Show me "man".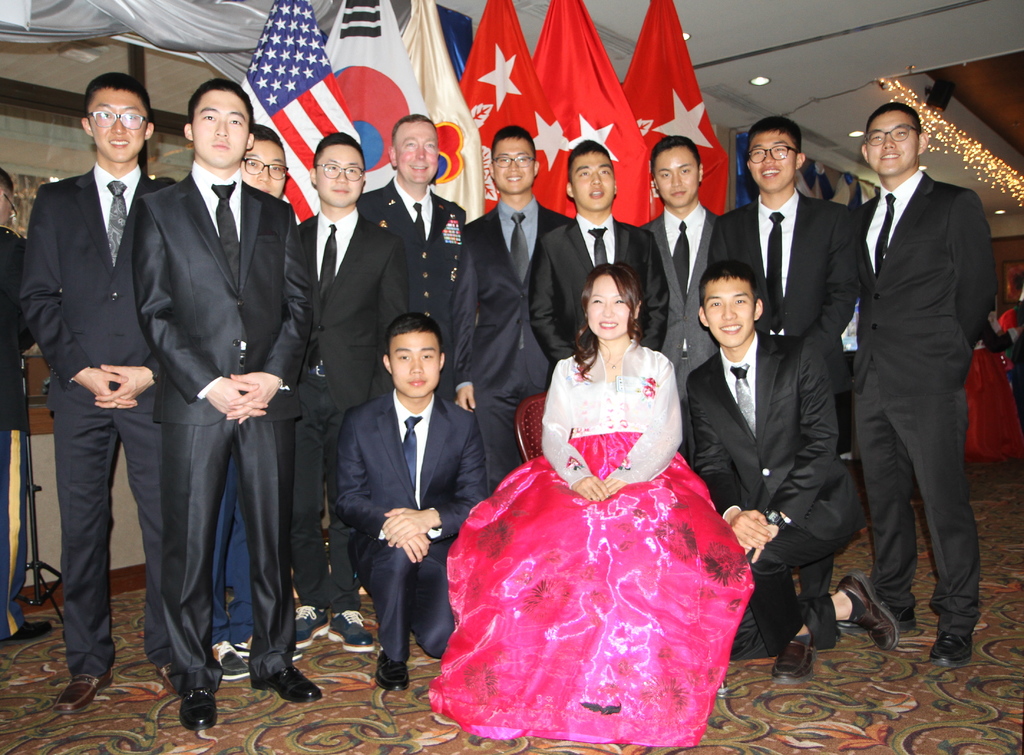
"man" is here: Rect(842, 95, 994, 661).
